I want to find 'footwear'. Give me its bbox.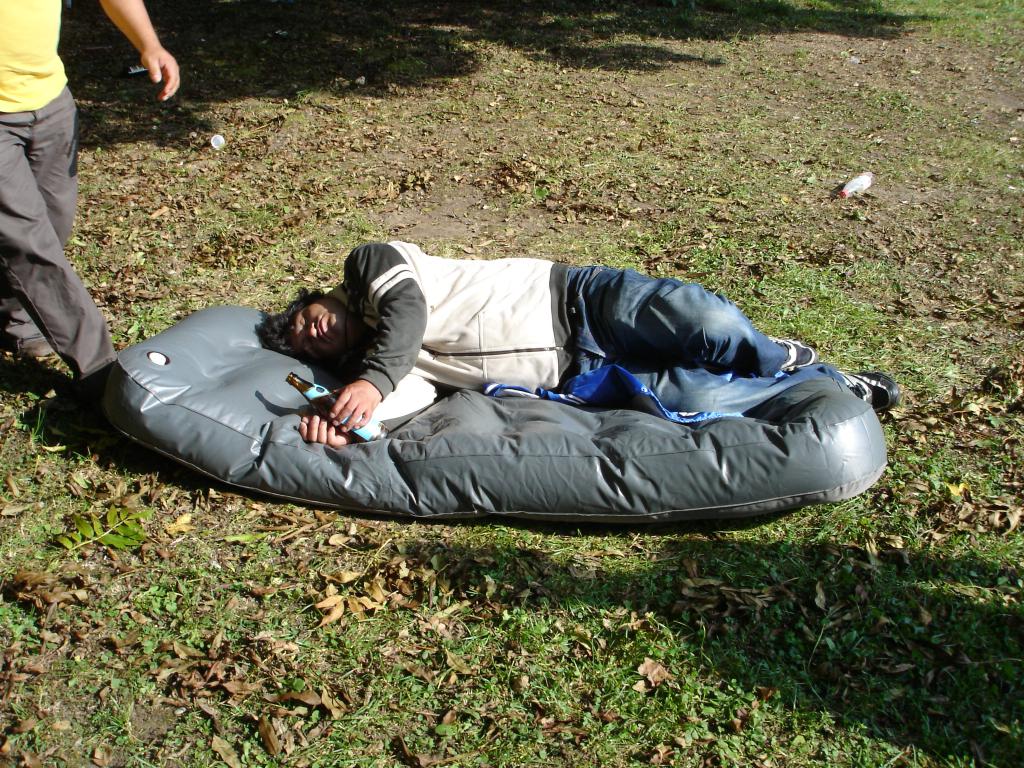
box=[842, 372, 906, 412].
